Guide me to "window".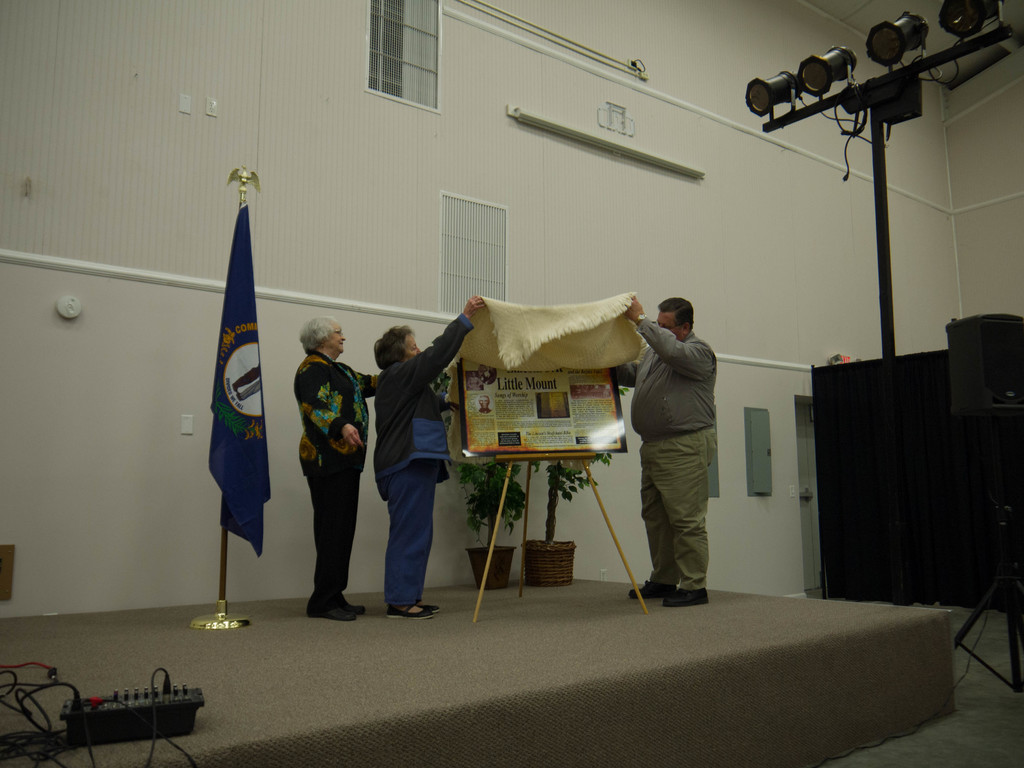
Guidance: select_region(439, 197, 506, 316).
